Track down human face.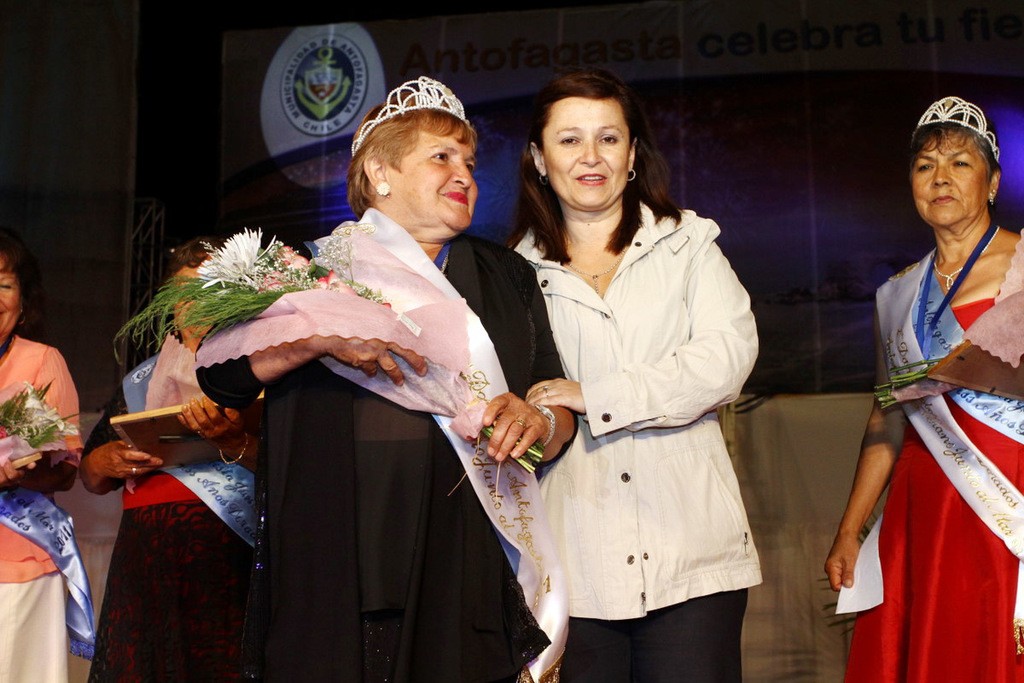
Tracked to box=[167, 260, 230, 335].
